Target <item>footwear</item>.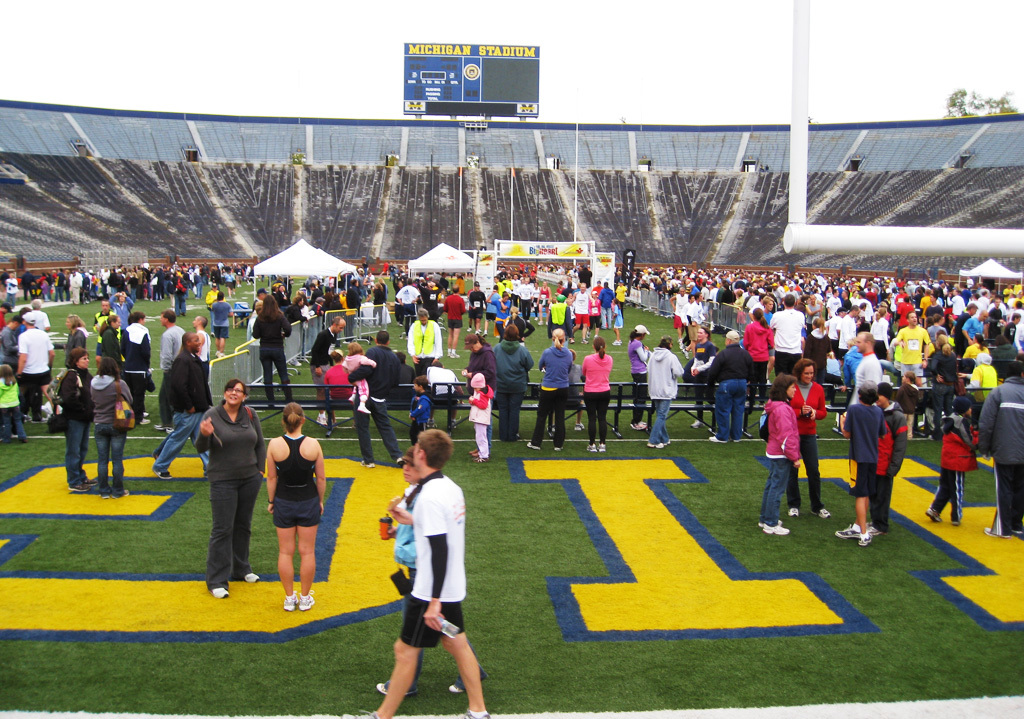
Target region: 710 435 724 443.
